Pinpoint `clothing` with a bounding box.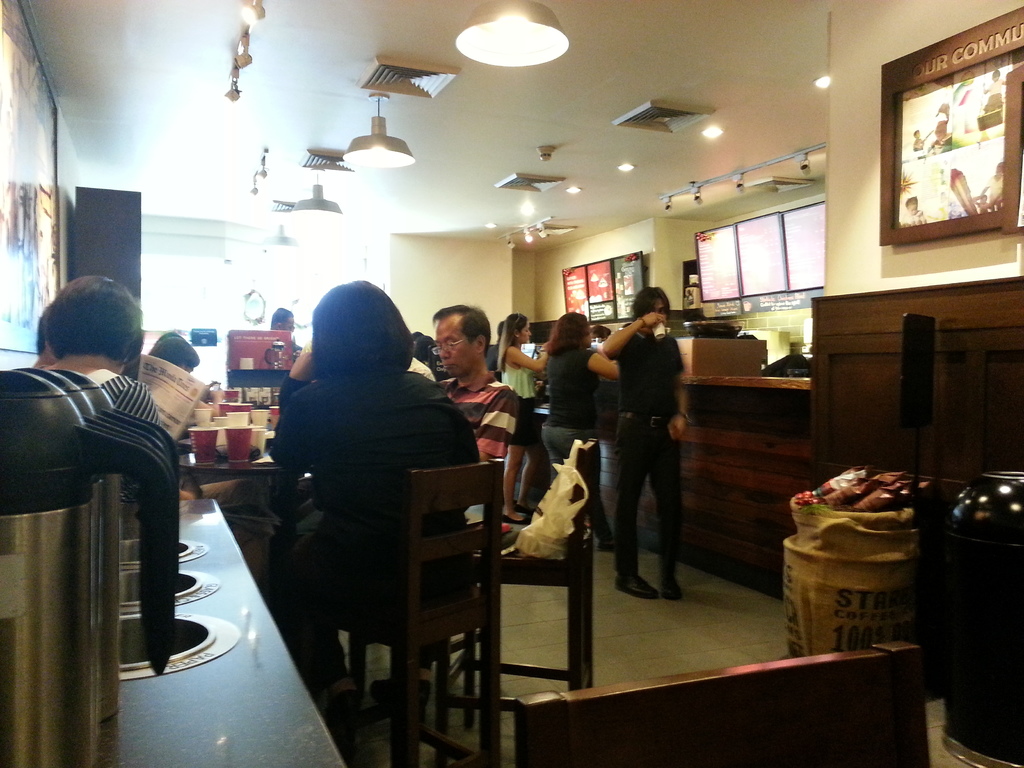
[x1=502, y1=361, x2=543, y2=440].
